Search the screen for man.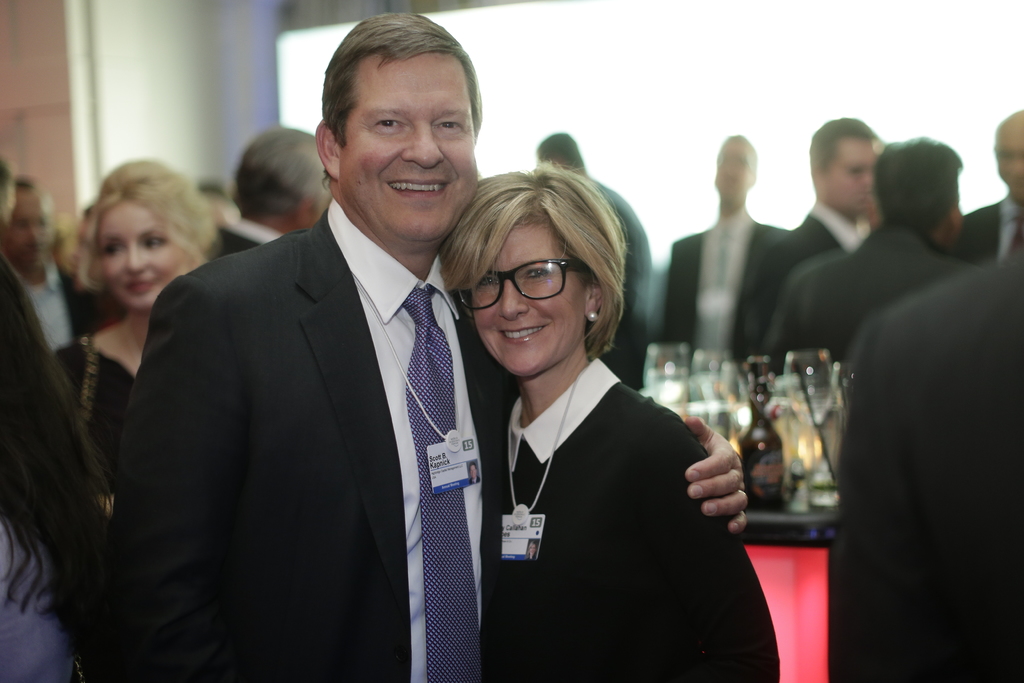
Found at rect(656, 131, 804, 378).
